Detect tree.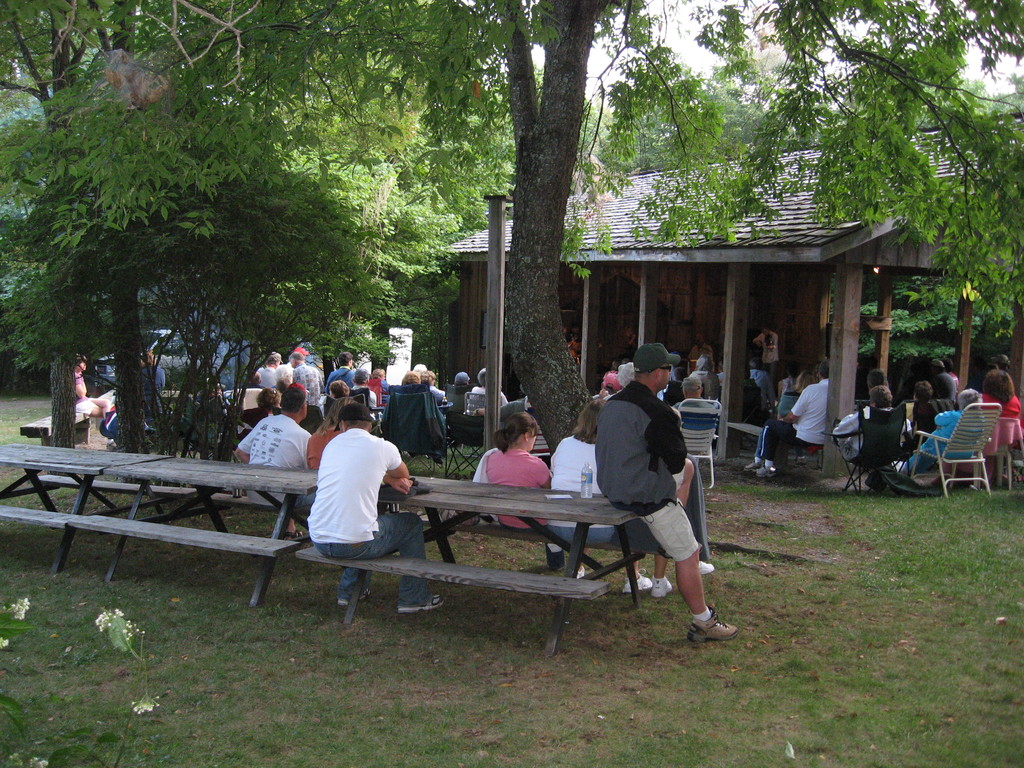
Detected at BBox(2, 82, 379, 459).
